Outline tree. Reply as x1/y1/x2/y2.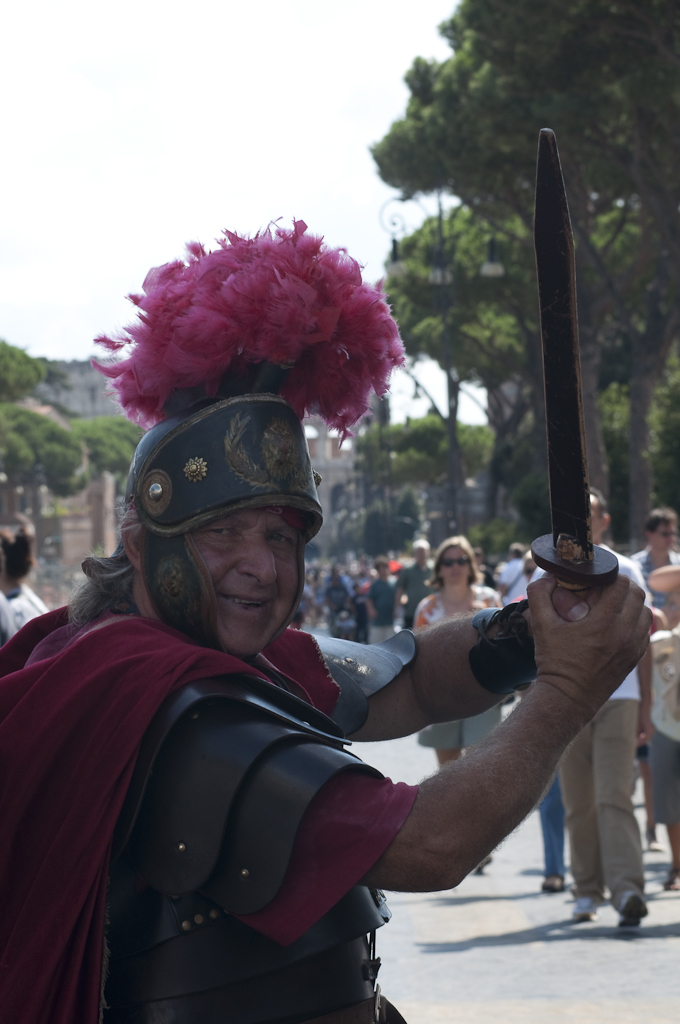
0/398/82/494.
